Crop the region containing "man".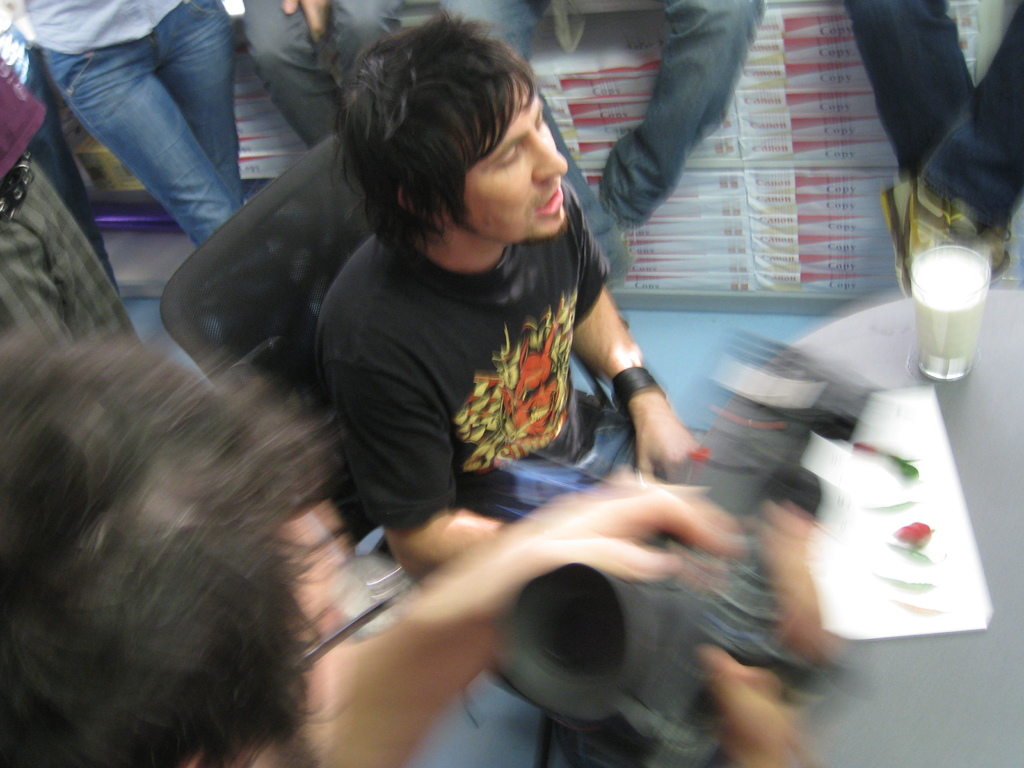
Crop region: detection(155, 37, 796, 727).
